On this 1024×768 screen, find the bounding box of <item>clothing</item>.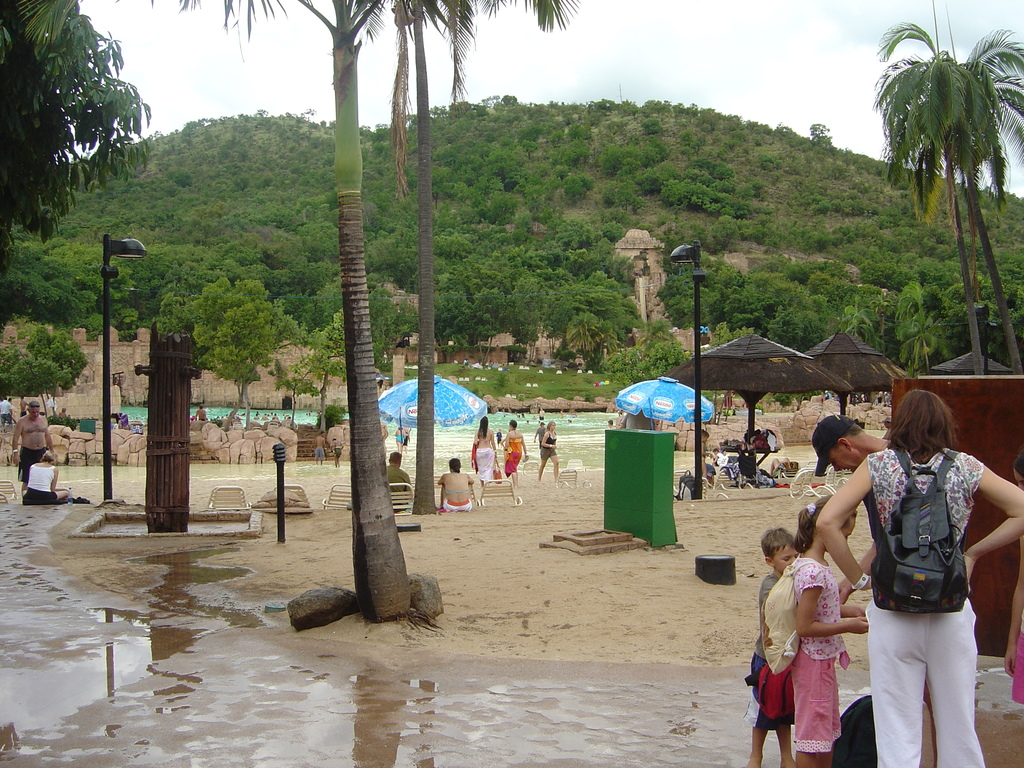
Bounding box: x1=770 y1=566 x2=864 y2=739.
